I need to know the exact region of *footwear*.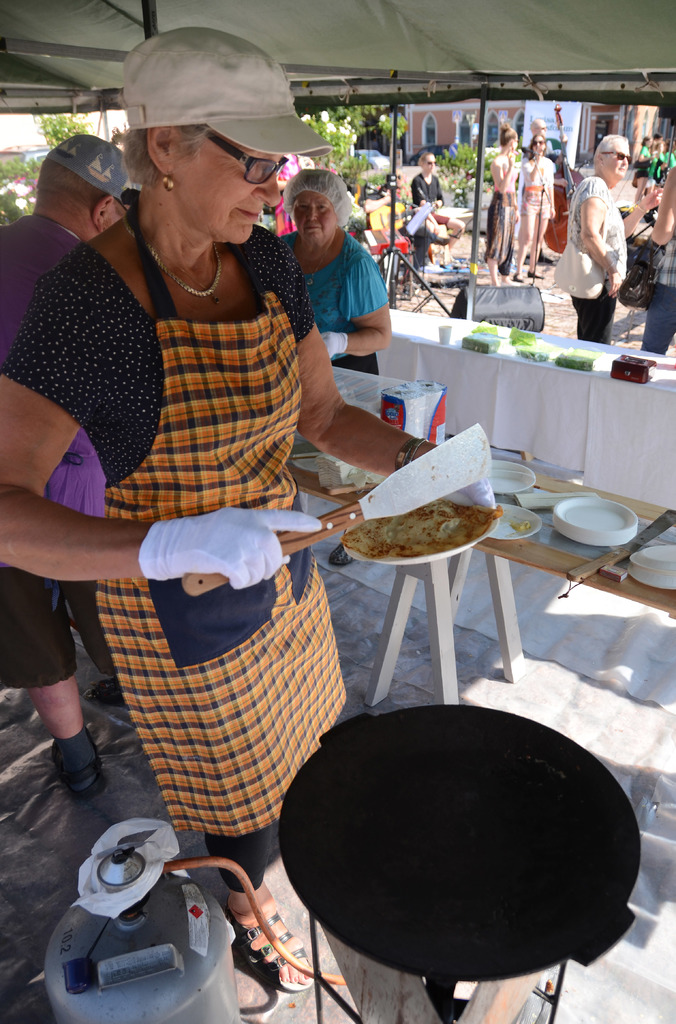
Region: [228, 879, 319, 998].
